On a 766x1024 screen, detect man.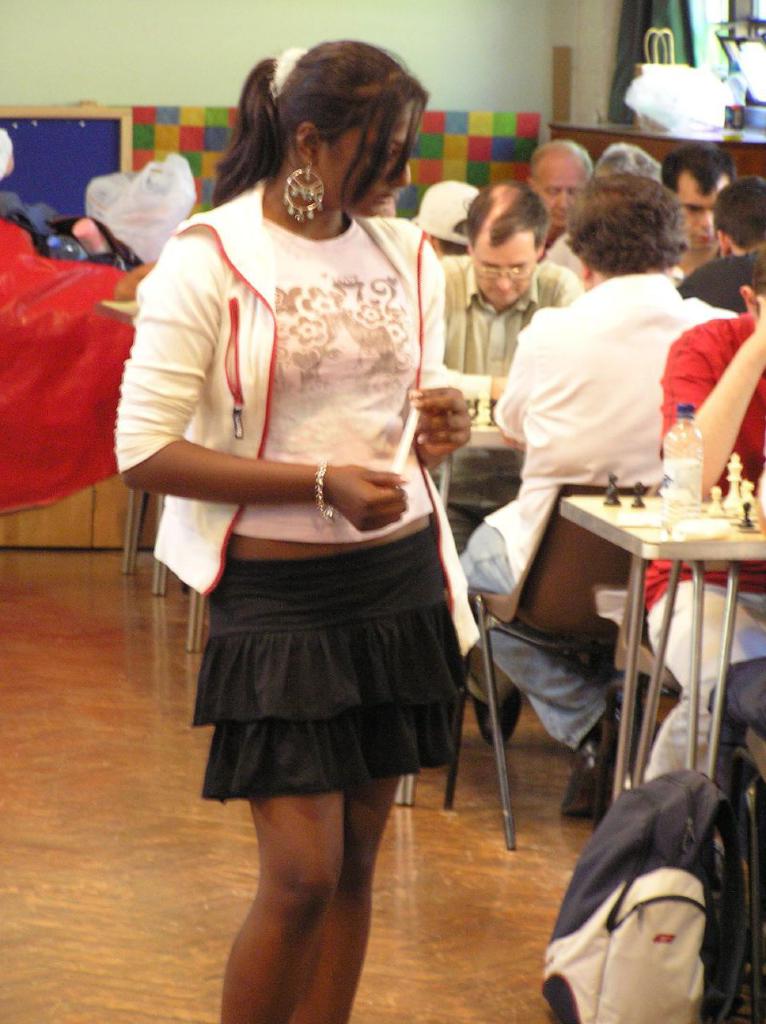
<box>458,171,737,813</box>.
